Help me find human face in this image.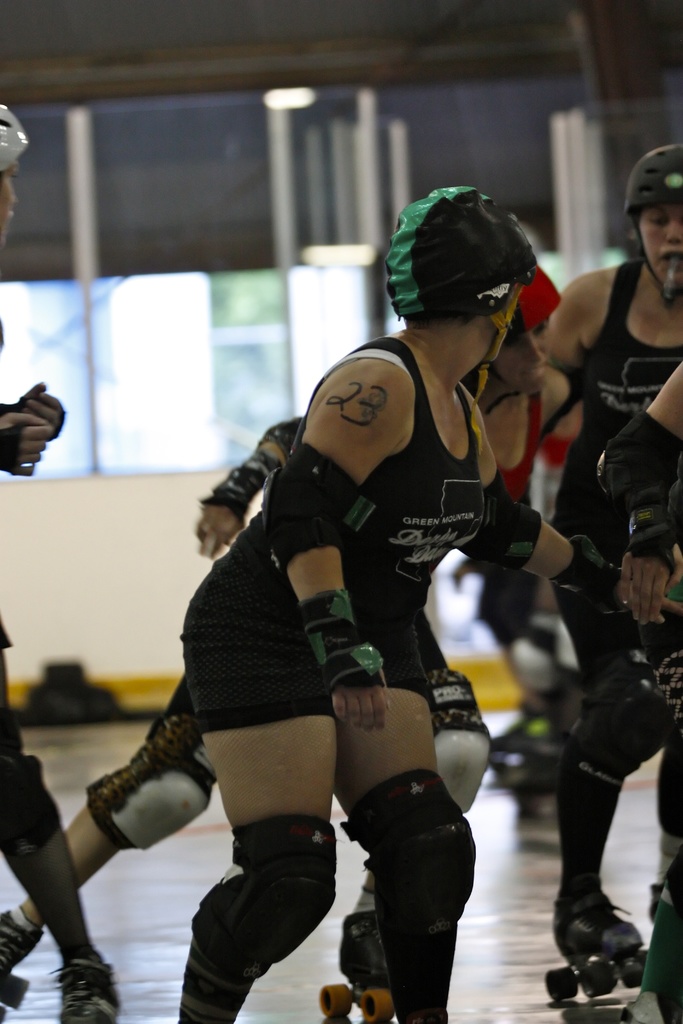
Found it: 640,207,682,273.
